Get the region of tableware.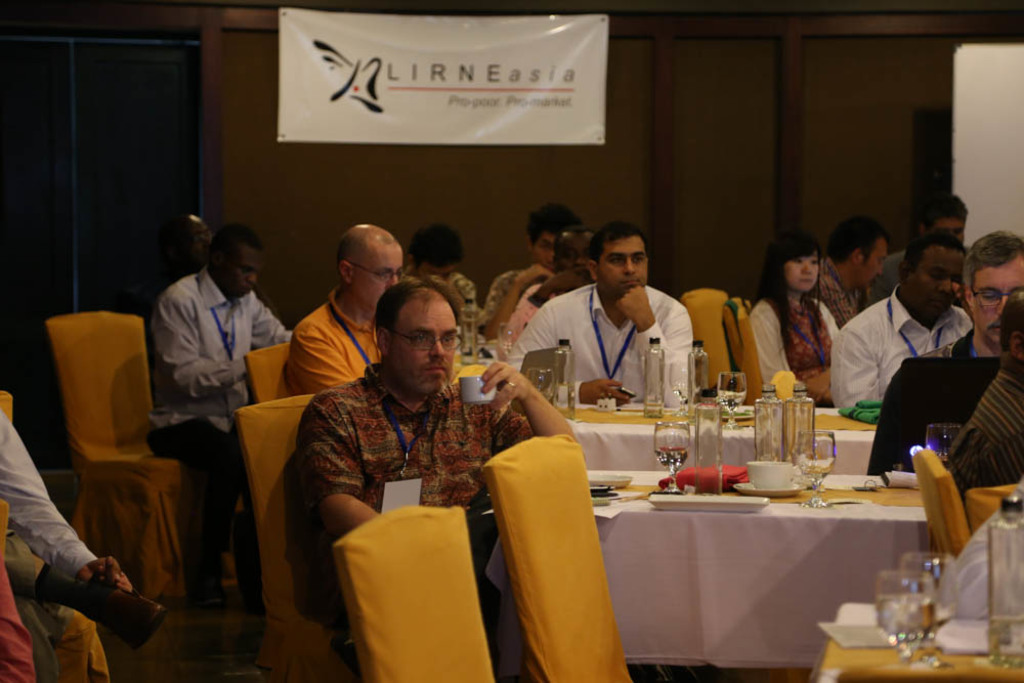
<box>797,494,865,512</box>.
